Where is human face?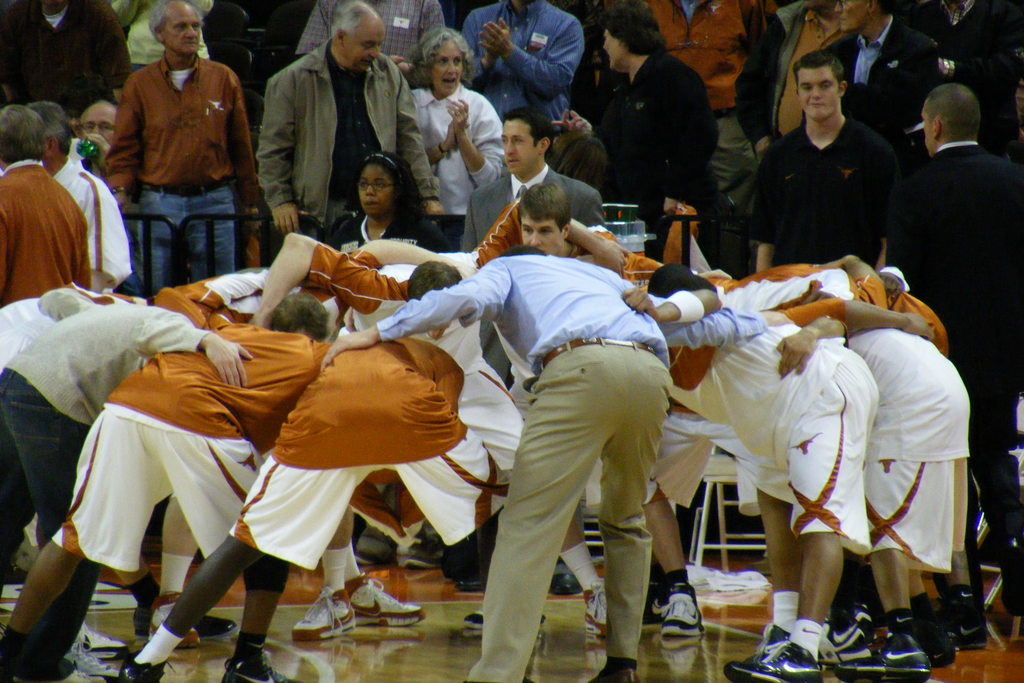
[x1=164, y1=4, x2=200, y2=56].
